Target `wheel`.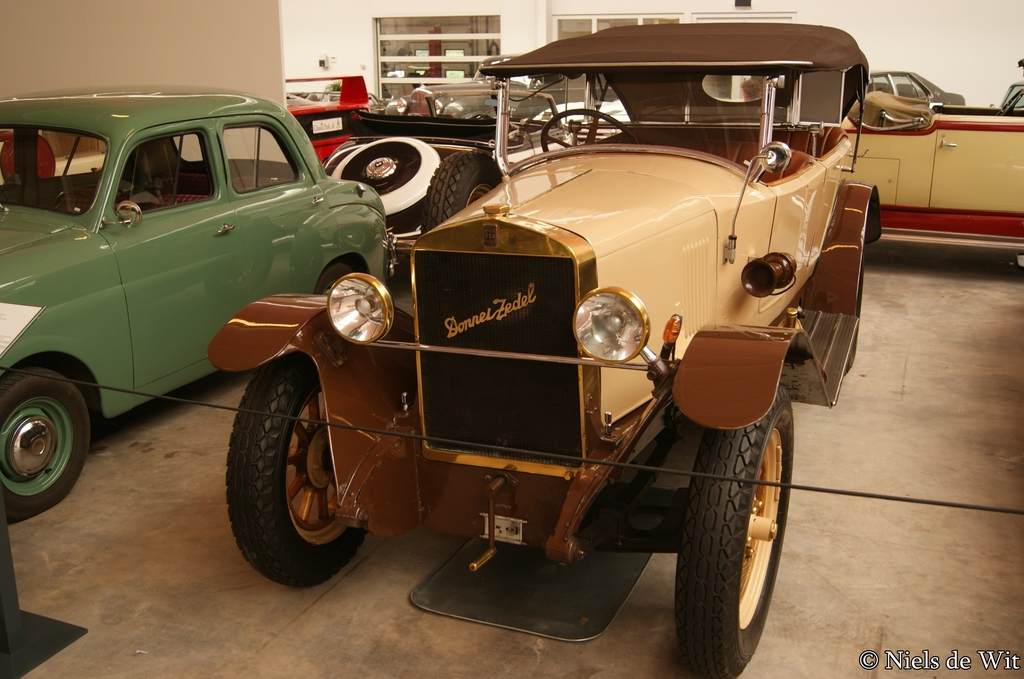
Target region: pyautogui.locateOnScreen(0, 365, 89, 518).
